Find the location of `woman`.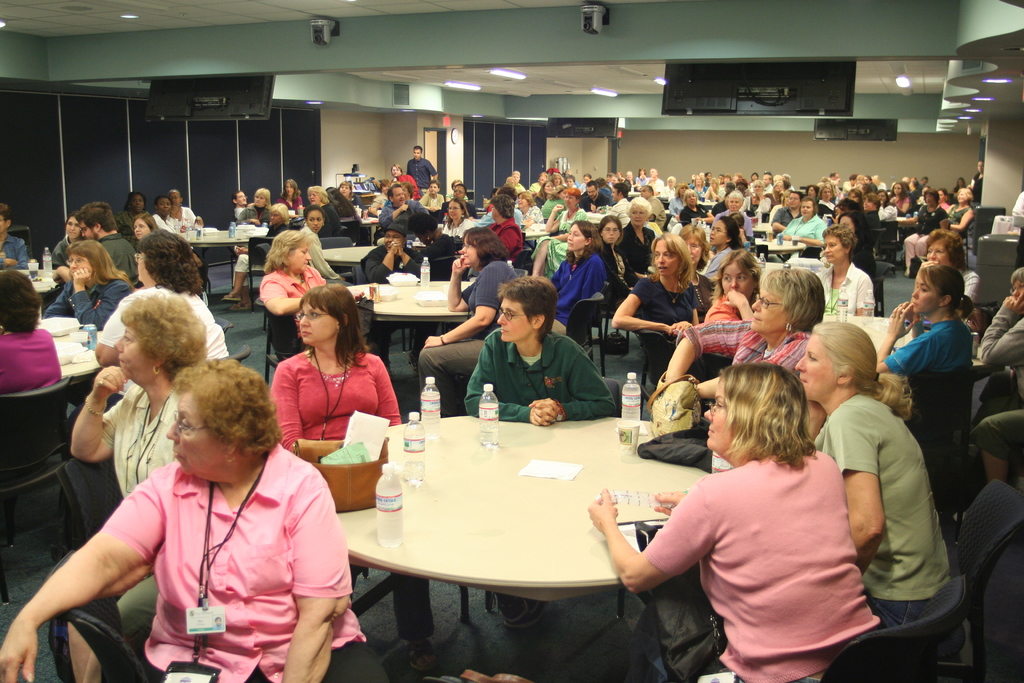
Location: l=769, t=196, r=830, b=259.
